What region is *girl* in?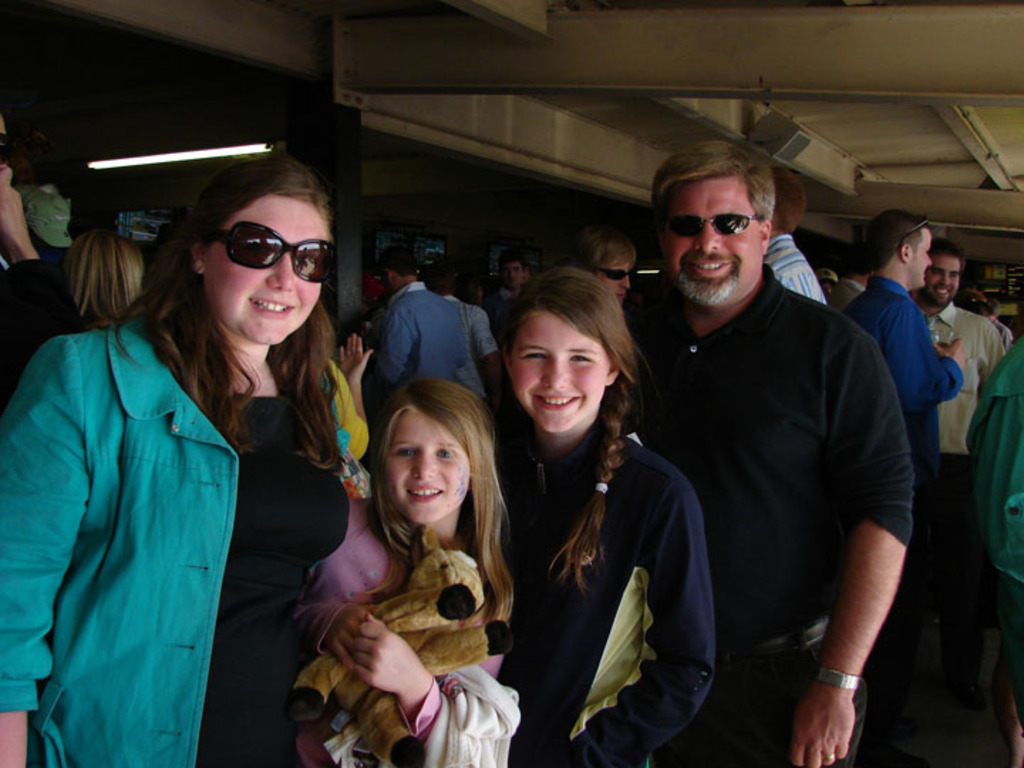
[x1=0, y1=142, x2=351, y2=762].
